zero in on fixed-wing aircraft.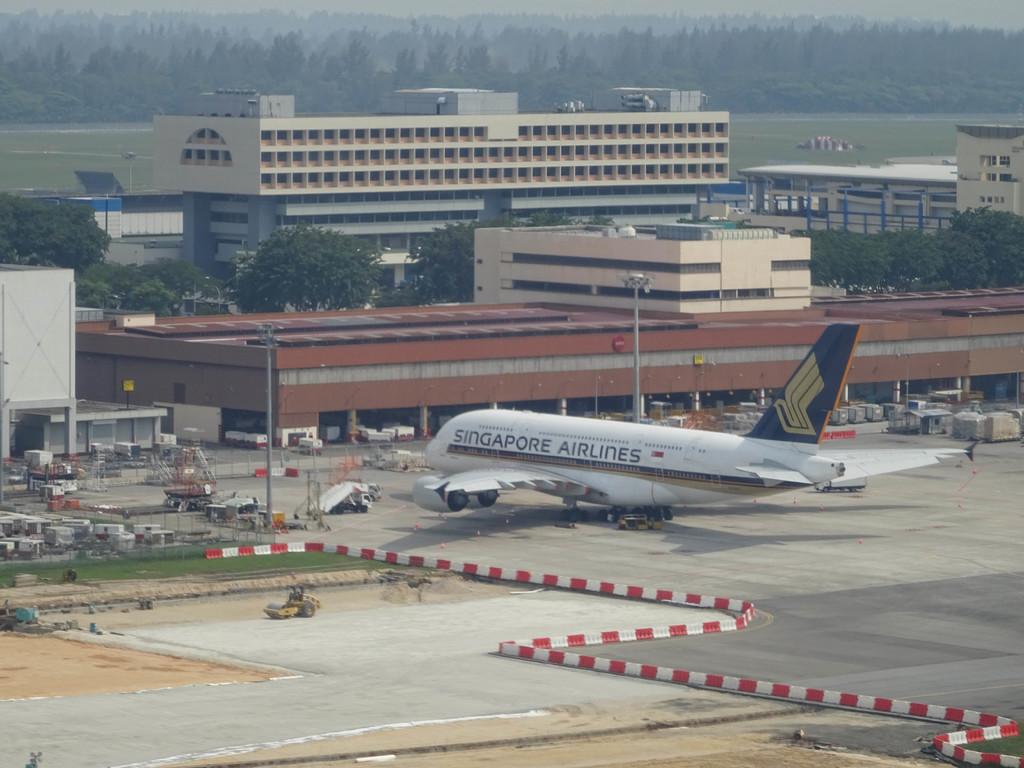
Zeroed in: 423, 328, 981, 532.
